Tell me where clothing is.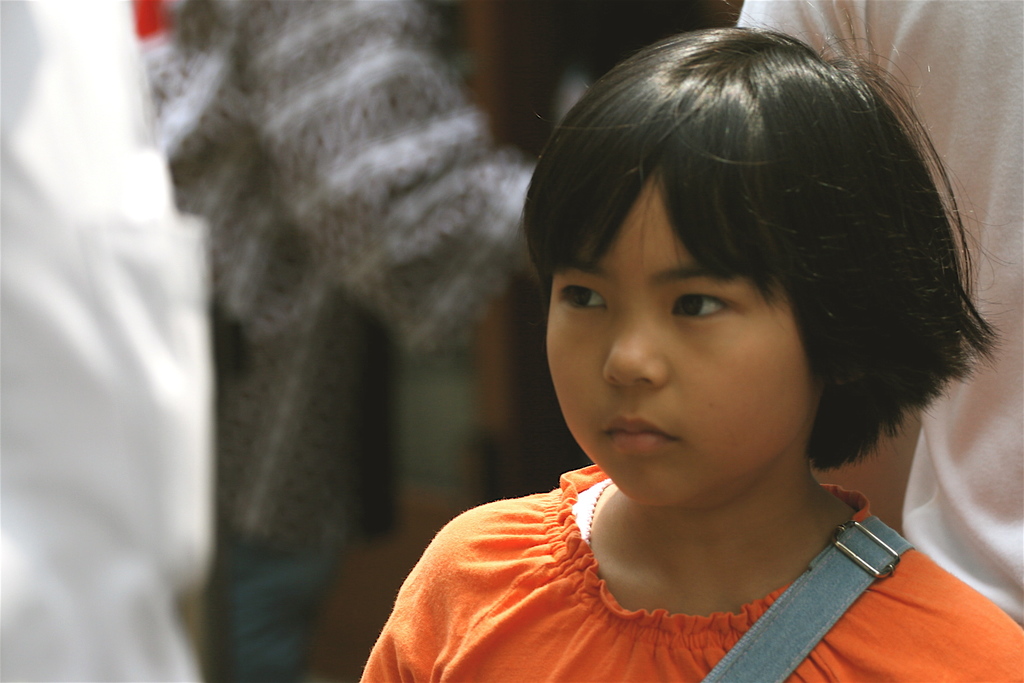
clothing is at BBox(344, 430, 993, 675).
